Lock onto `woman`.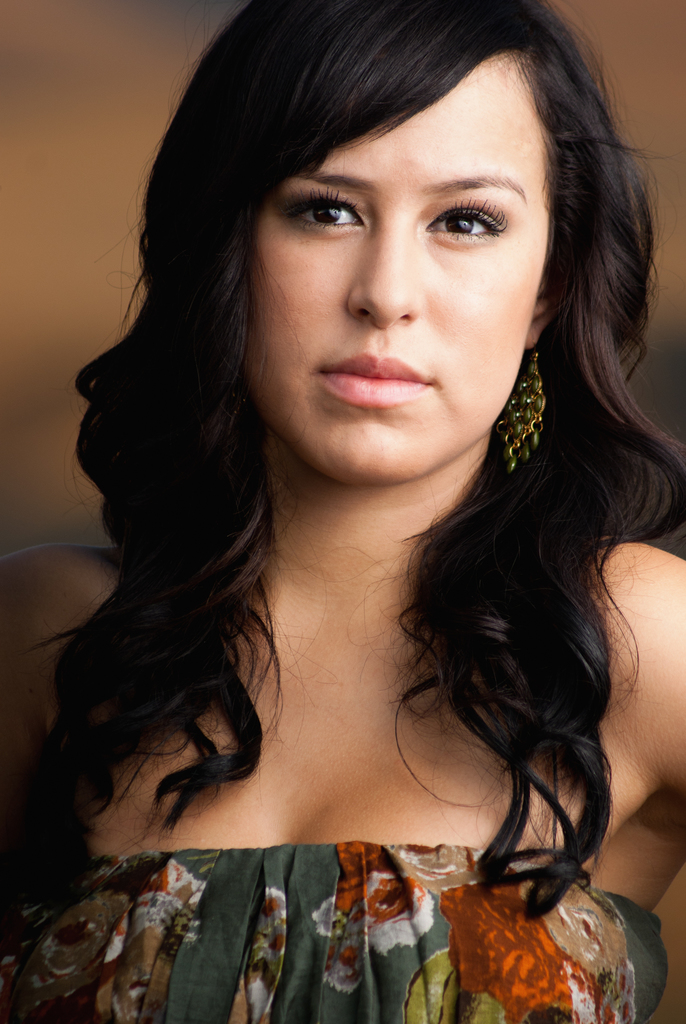
Locked: 17, 6, 685, 996.
